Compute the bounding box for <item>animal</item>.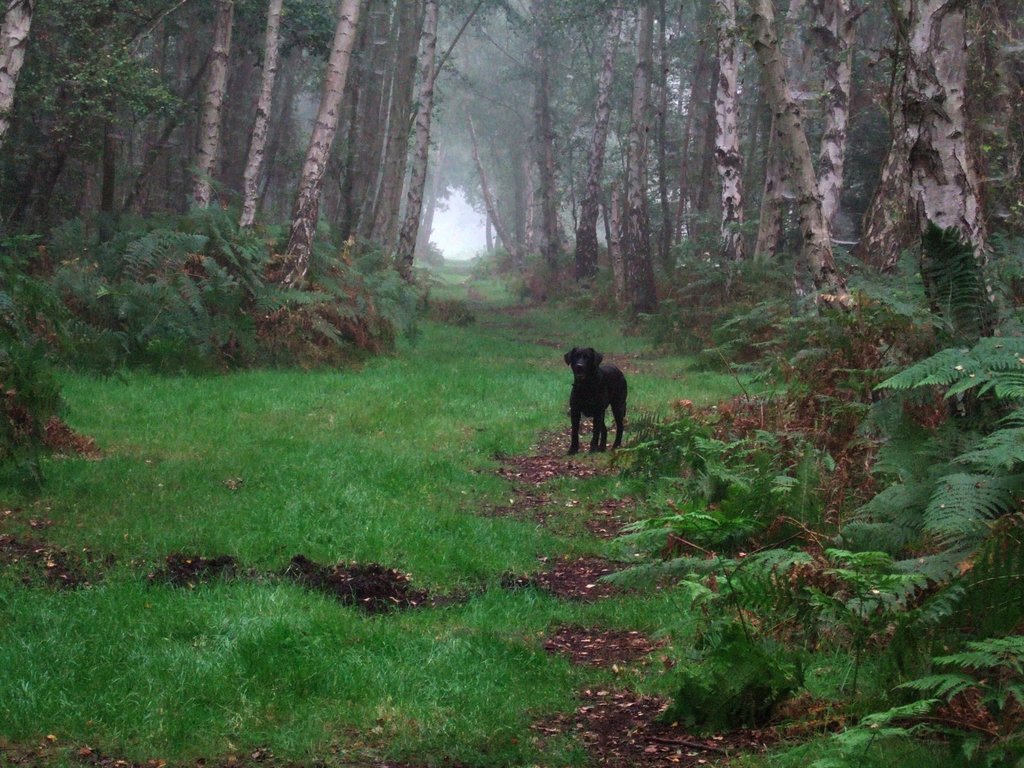
565,349,631,456.
